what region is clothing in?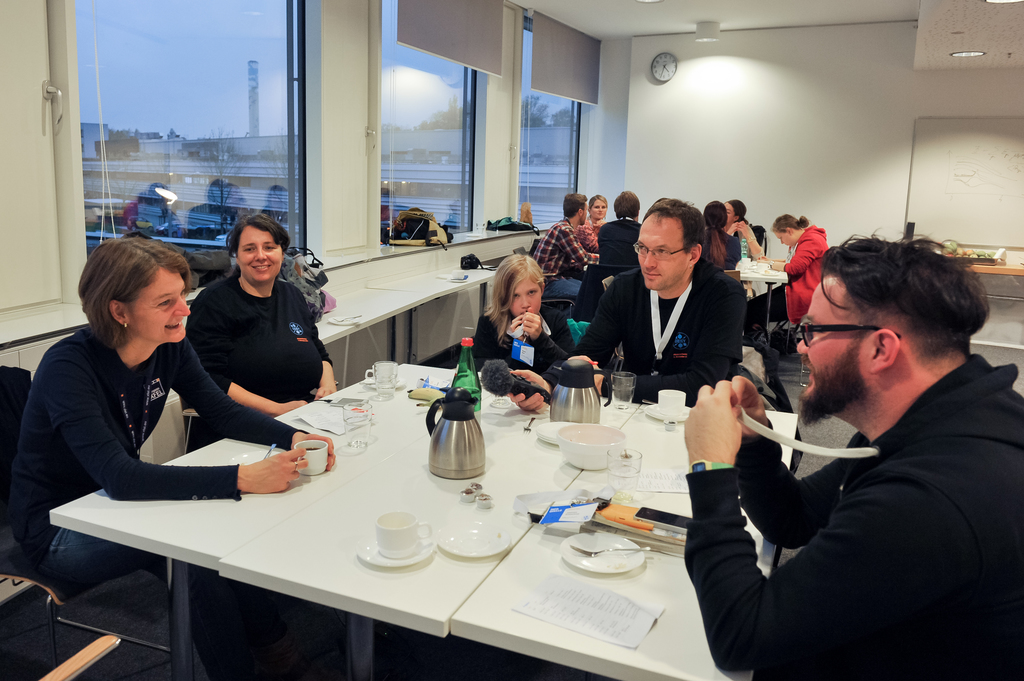
bbox=[531, 220, 593, 298].
